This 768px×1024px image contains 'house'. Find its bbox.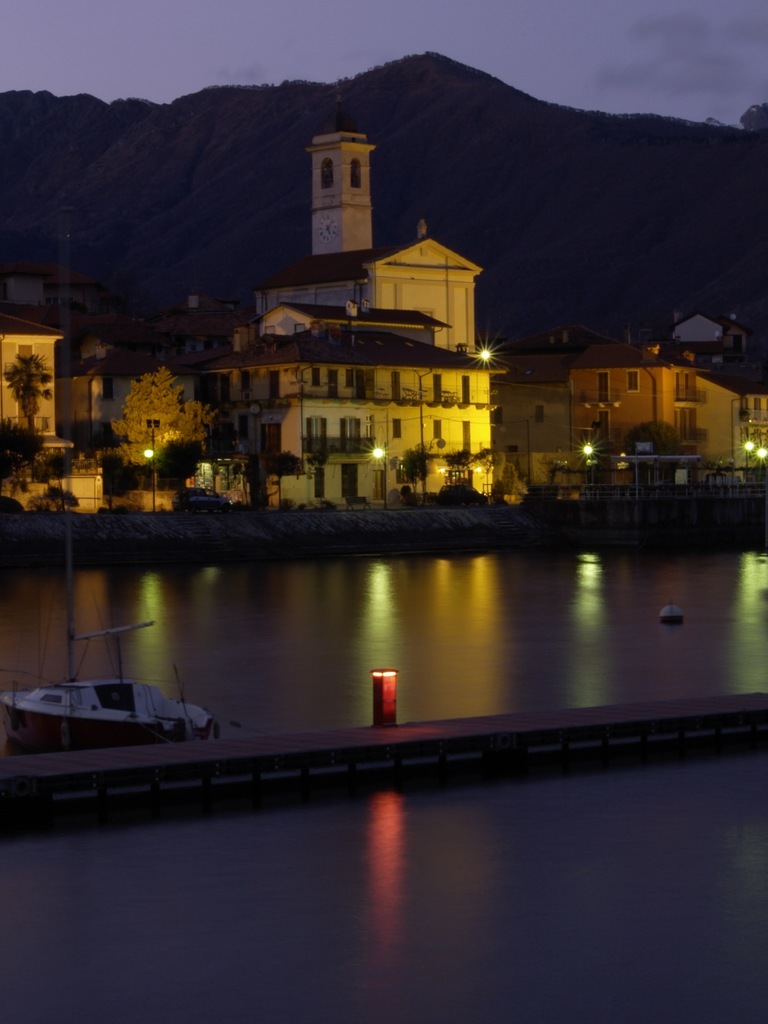
<bbox>125, 134, 525, 460</bbox>.
